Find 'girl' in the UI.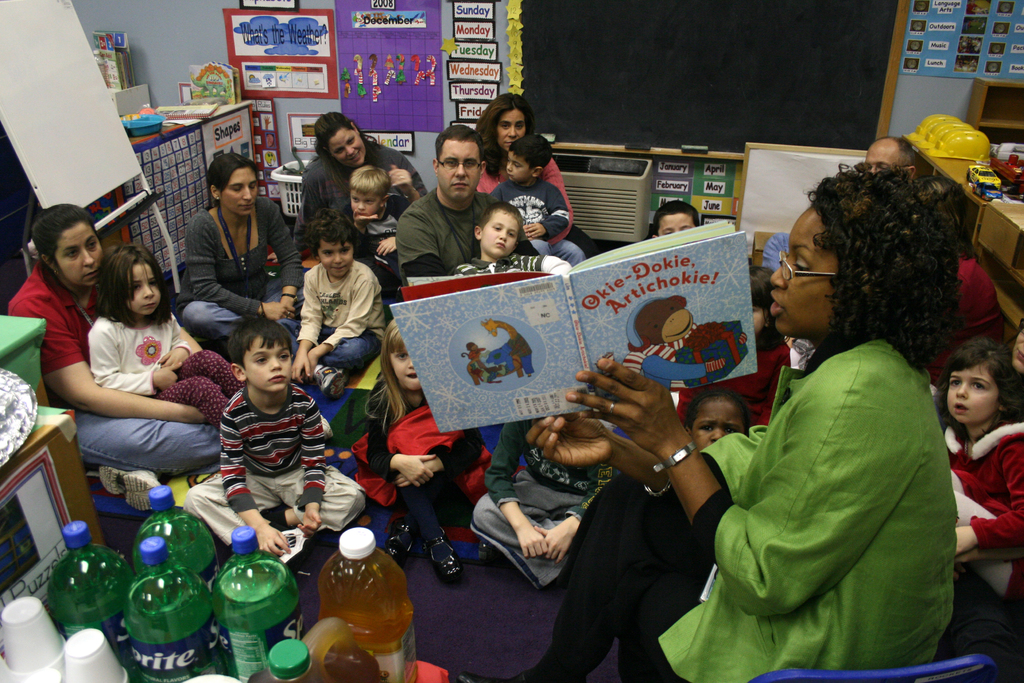
UI element at bbox=[88, 241, 246, 436].
